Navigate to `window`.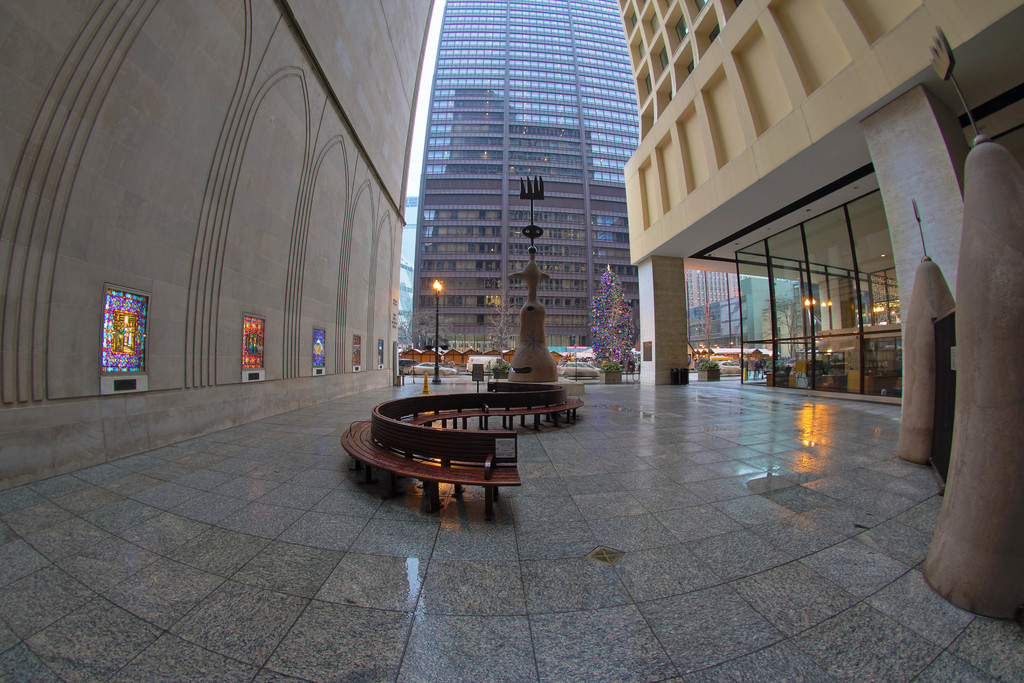
Navigation target: crop(637, 0, 659, 46).
